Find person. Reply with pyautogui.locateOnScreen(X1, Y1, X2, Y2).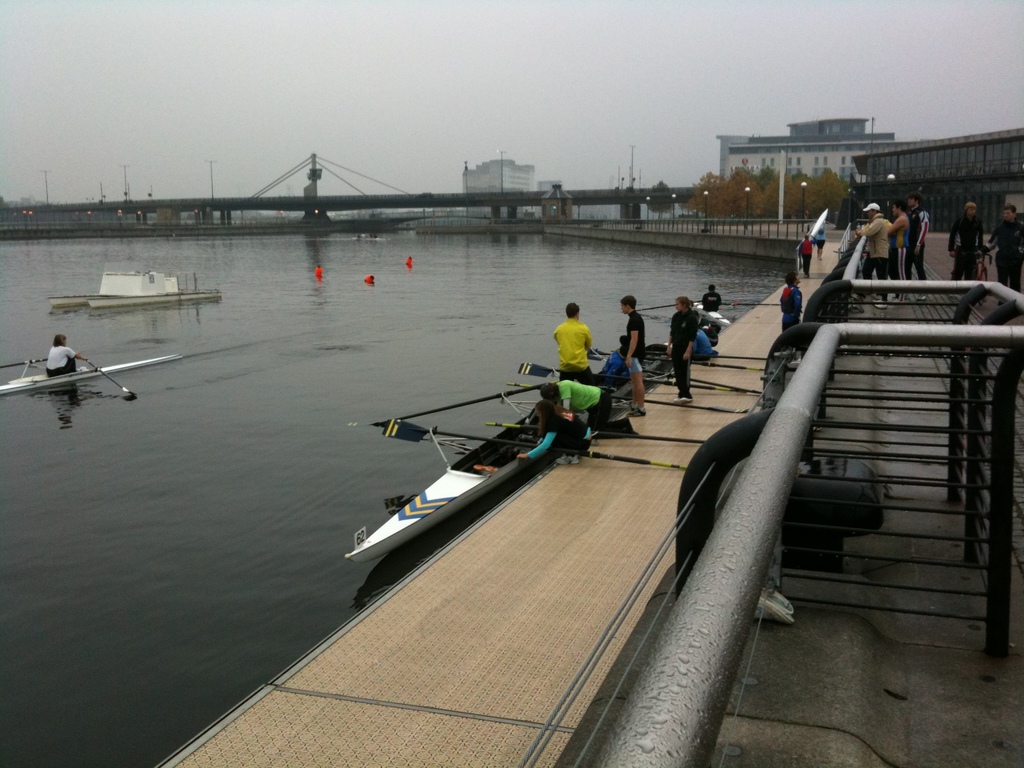
pyautogui.locateOnScreen(662, 289, 700, 402).
